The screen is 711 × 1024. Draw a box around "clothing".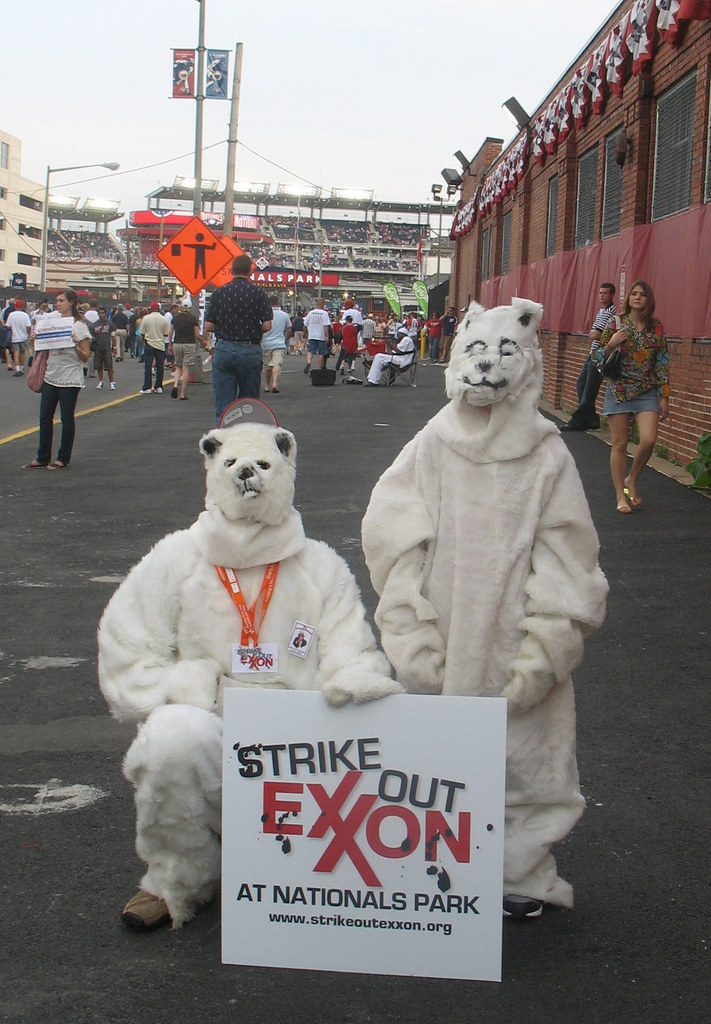
BBox(3, 310, 29, 350).
